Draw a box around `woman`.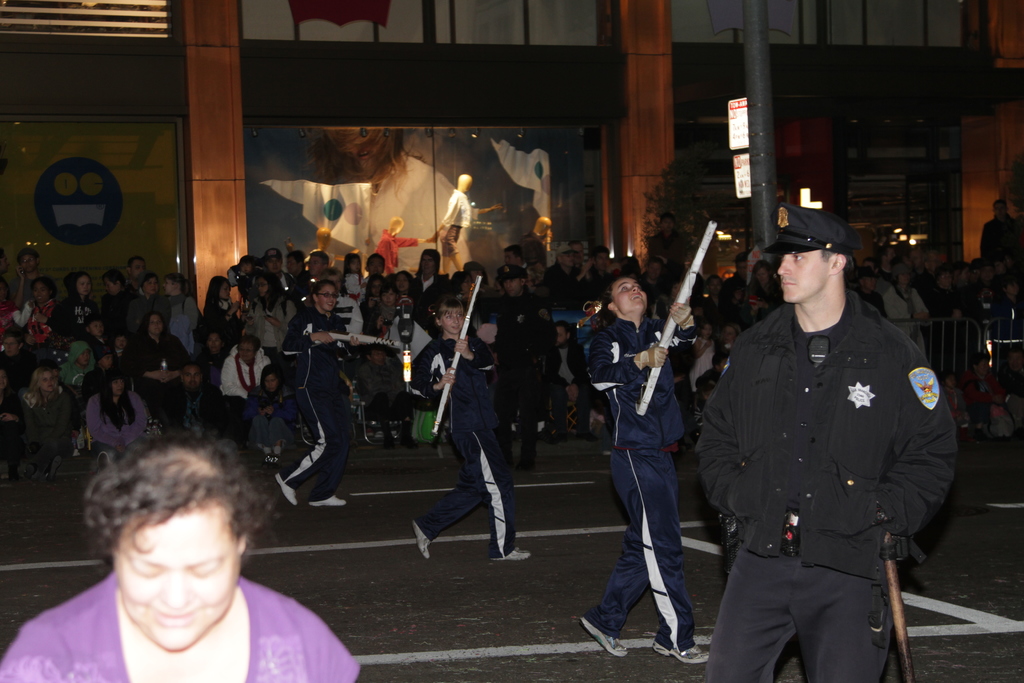
578 274 703 666.
